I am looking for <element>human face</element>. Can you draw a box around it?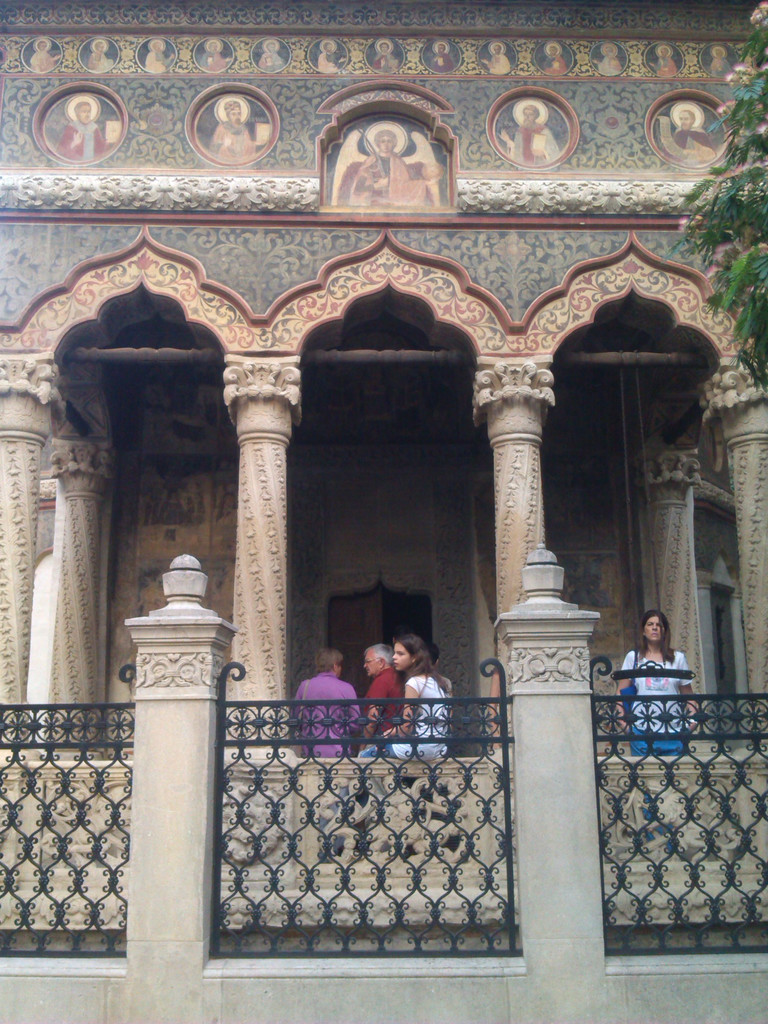
Sure, the bounding box is x1=436 y1=44 x2=445 y2=52.
